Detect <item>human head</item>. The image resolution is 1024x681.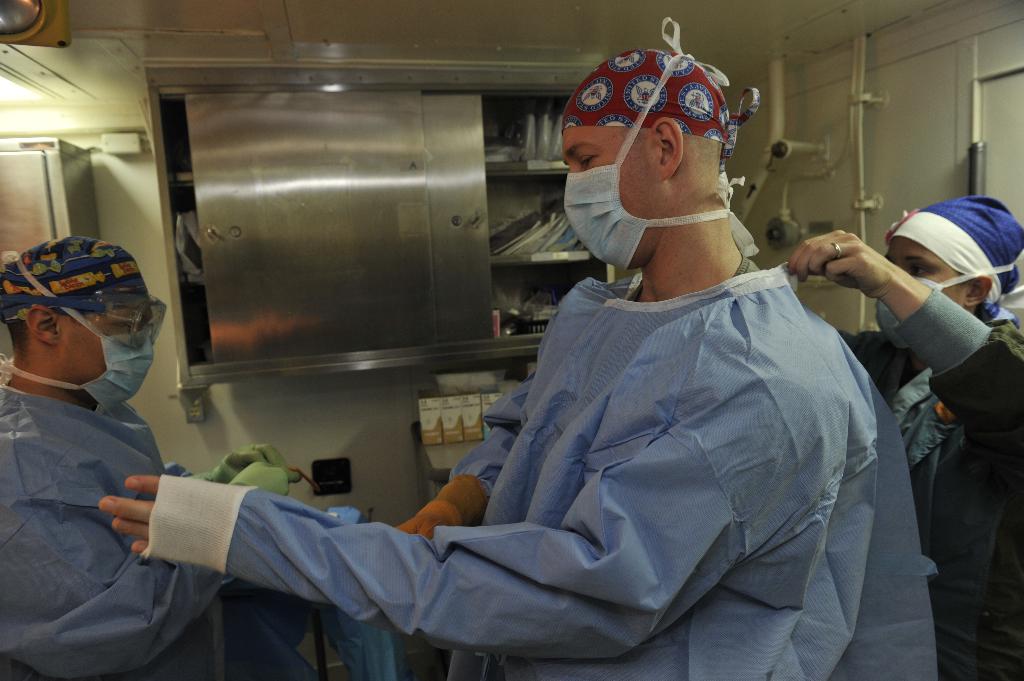
[561, 46, 729, 269].
